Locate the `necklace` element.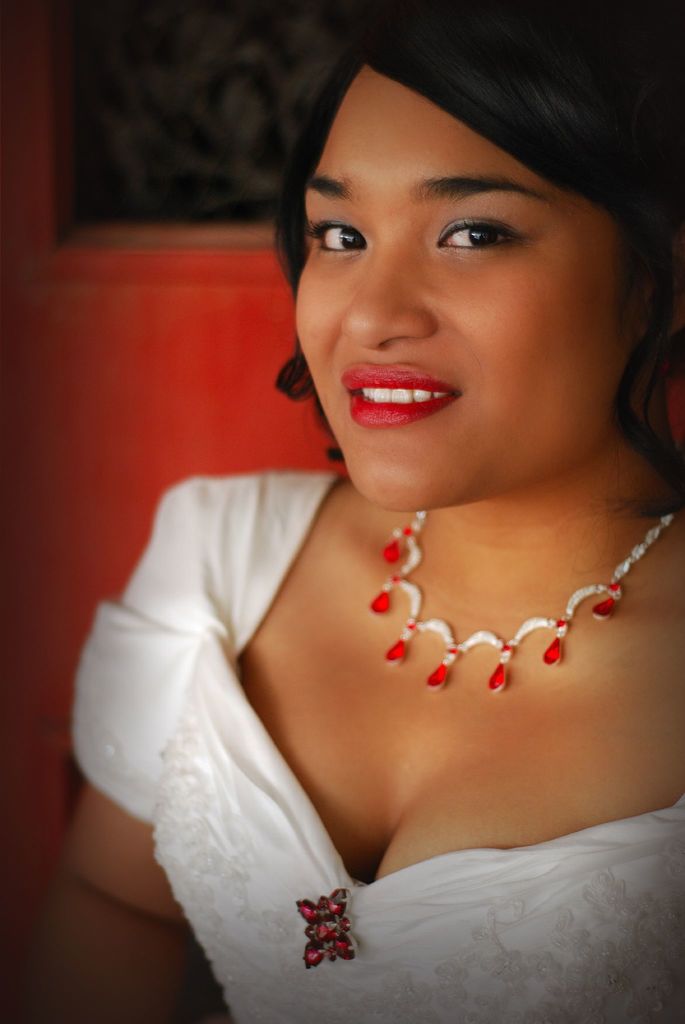
Element bbox: x1=316, y1=487, x2=633, y2=715.
